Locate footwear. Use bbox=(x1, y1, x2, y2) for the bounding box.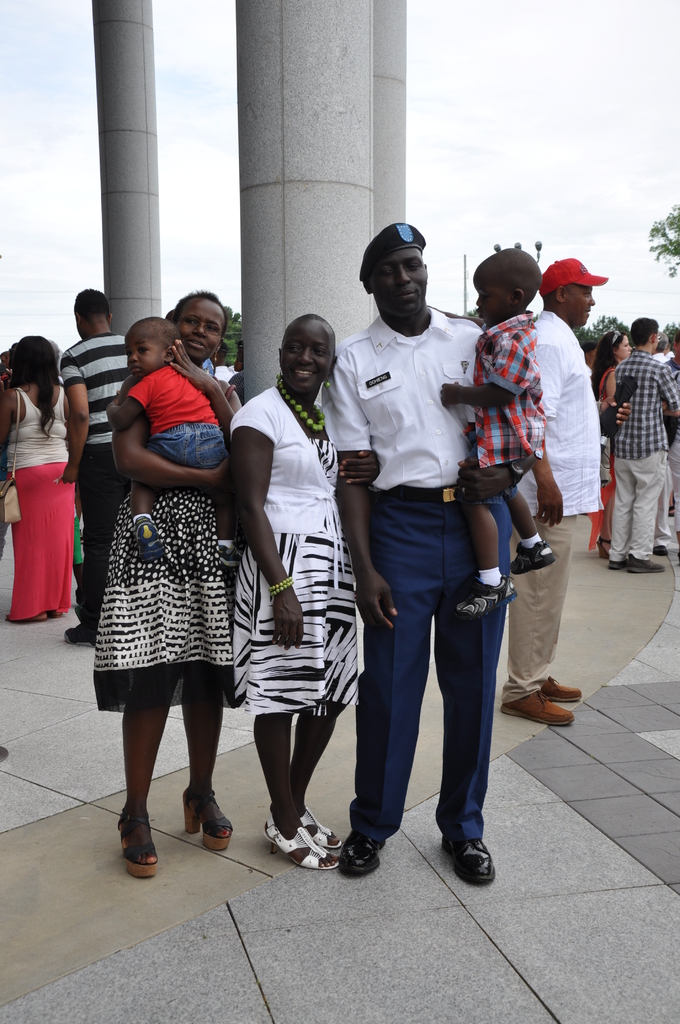
bbox=(652, 543, 669, 557).
